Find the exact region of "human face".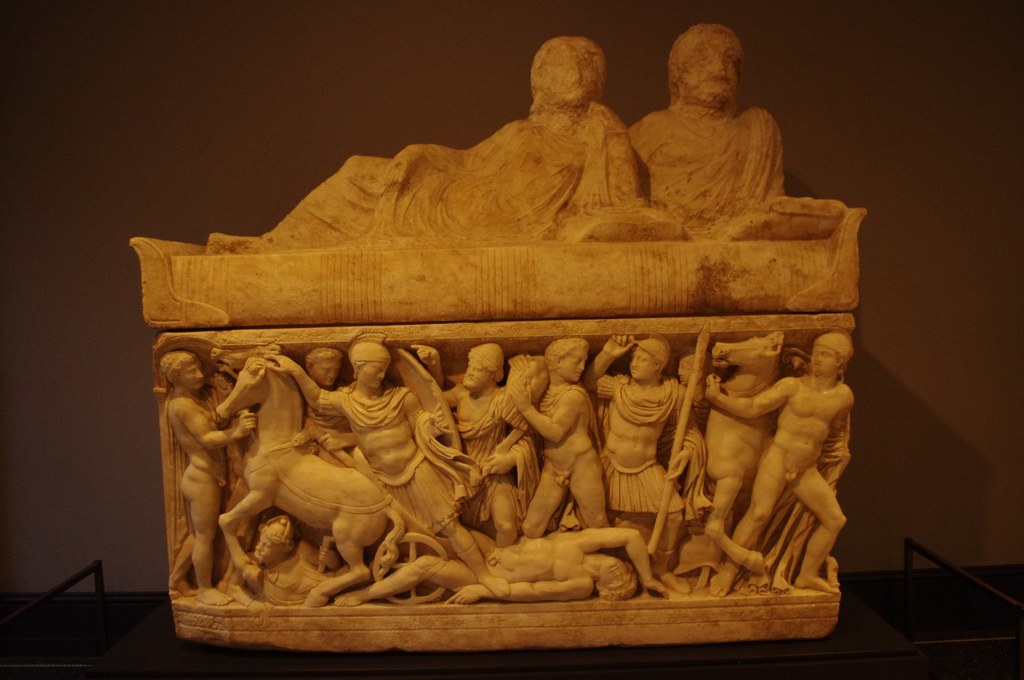
Exact region: left=543, top=35, right=598, bottom=106.
